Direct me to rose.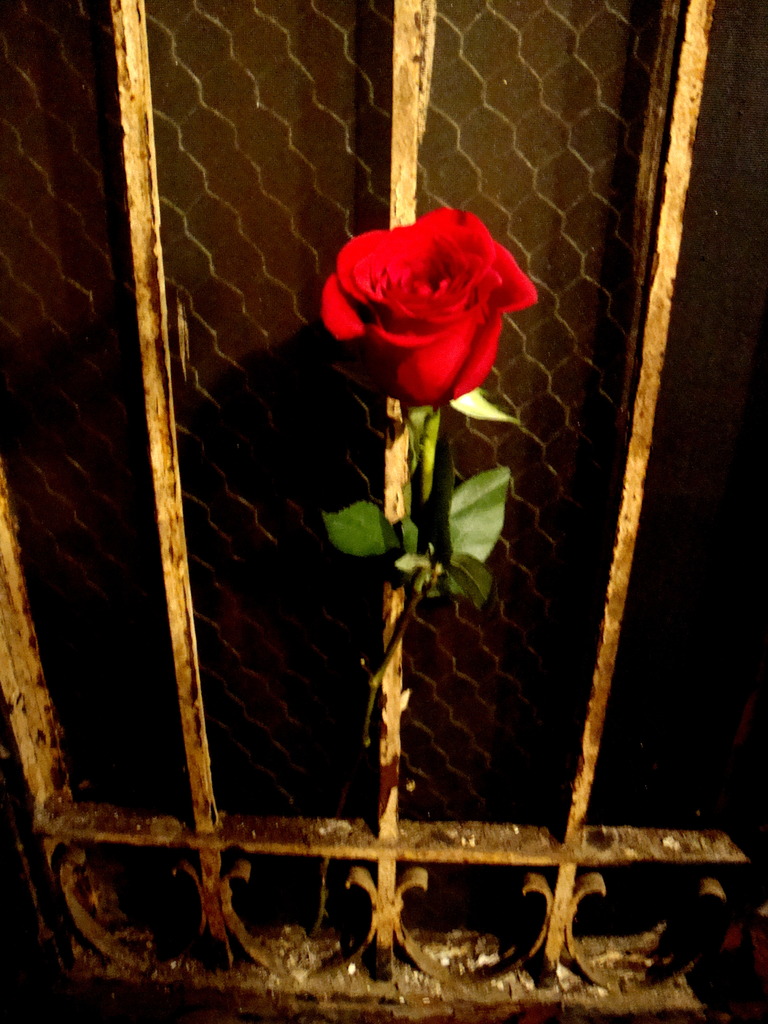
Direction: 315 204 536 404.
